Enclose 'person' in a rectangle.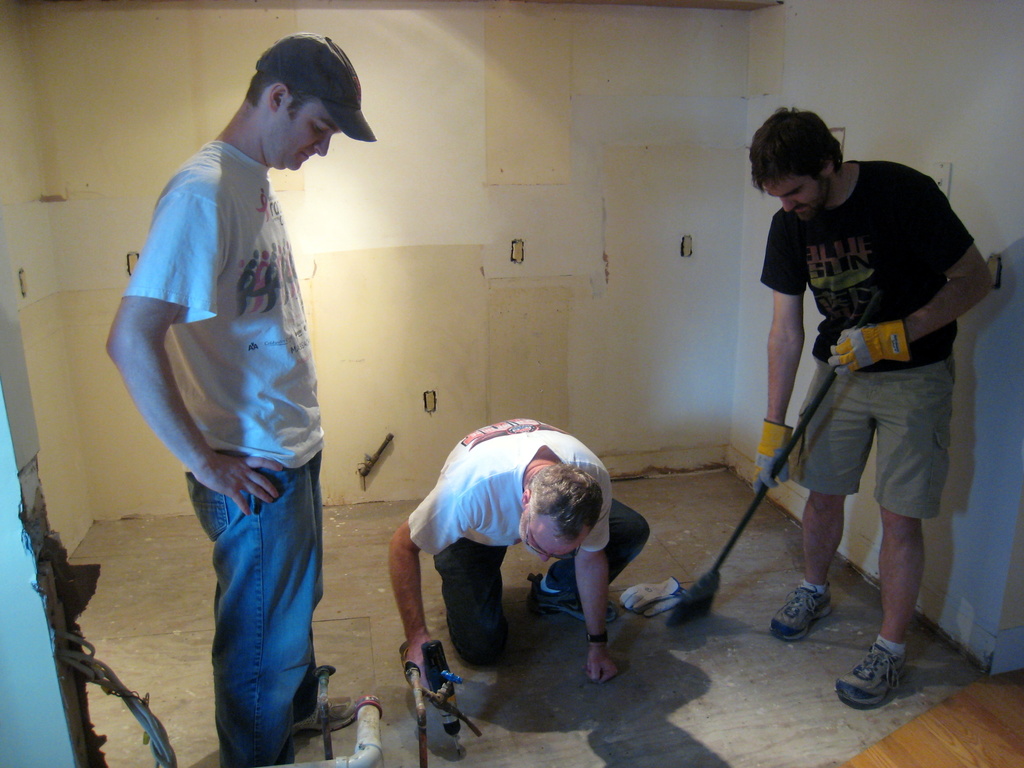
x1=108, y1=1, x2=356, y2=765.
